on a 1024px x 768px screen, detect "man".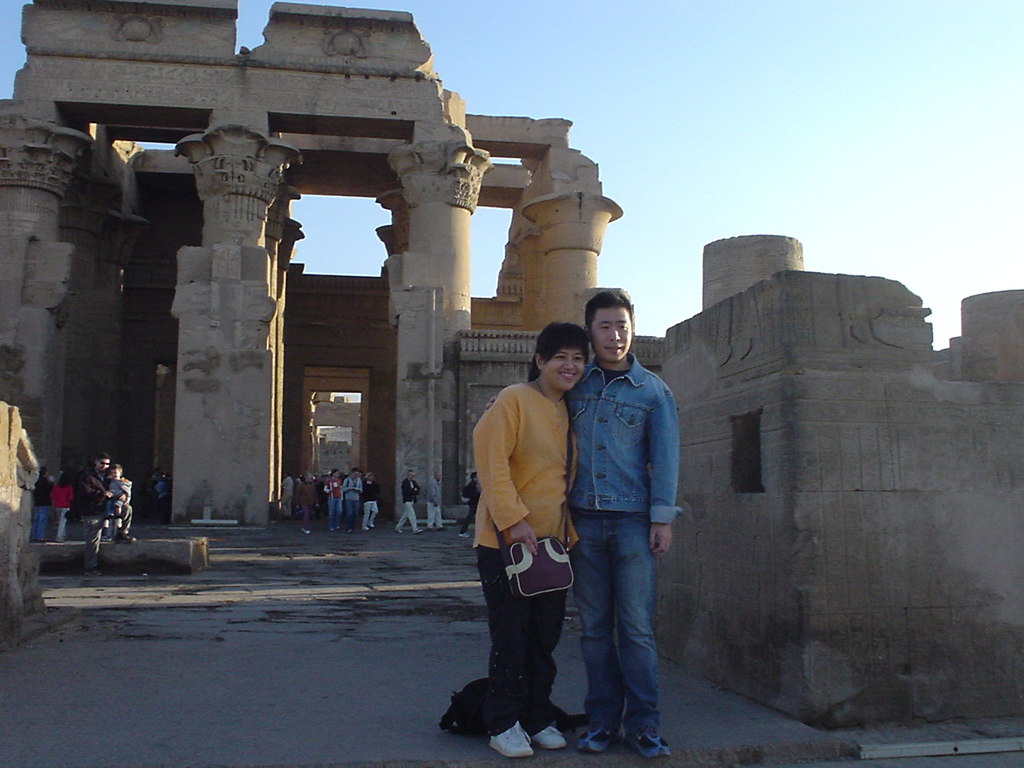
BBox(392, 468, 425, 534).
